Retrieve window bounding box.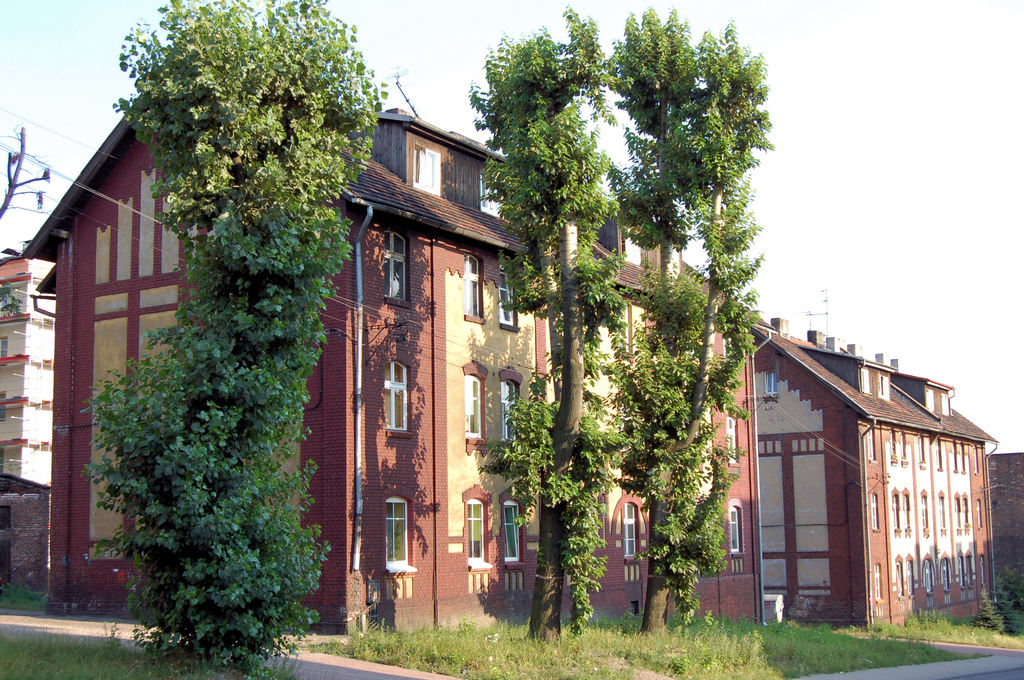
Bounding box: bbox(499, 268, 518, 323).
